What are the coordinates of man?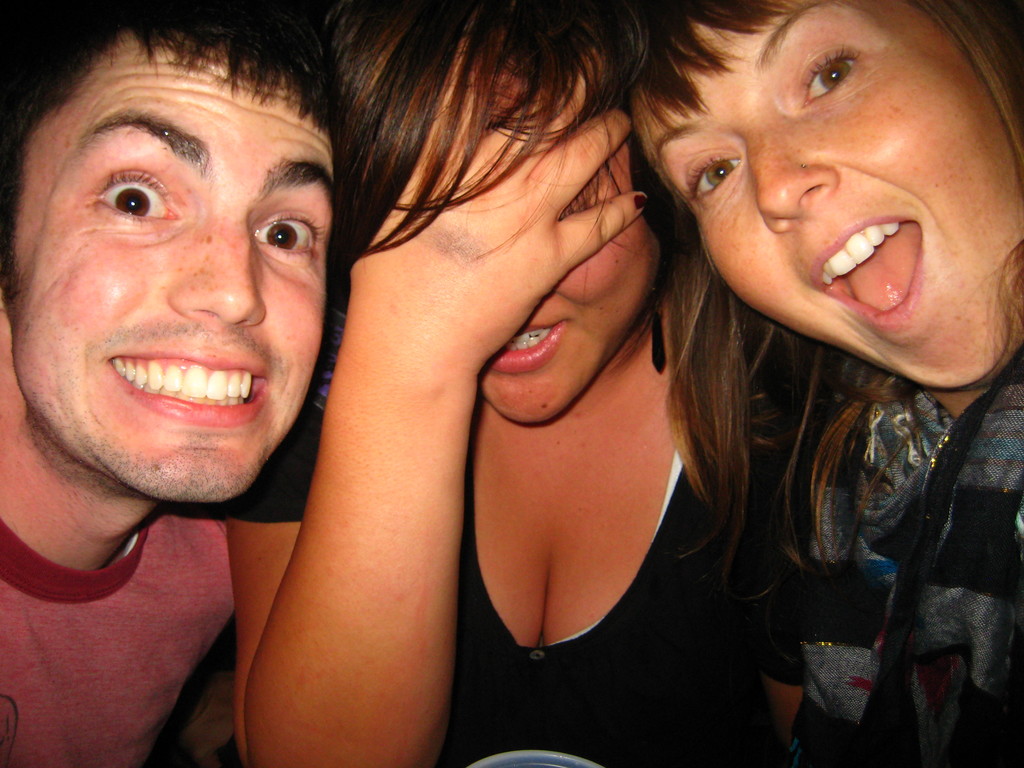
box=[0, 0, 340, 767].
